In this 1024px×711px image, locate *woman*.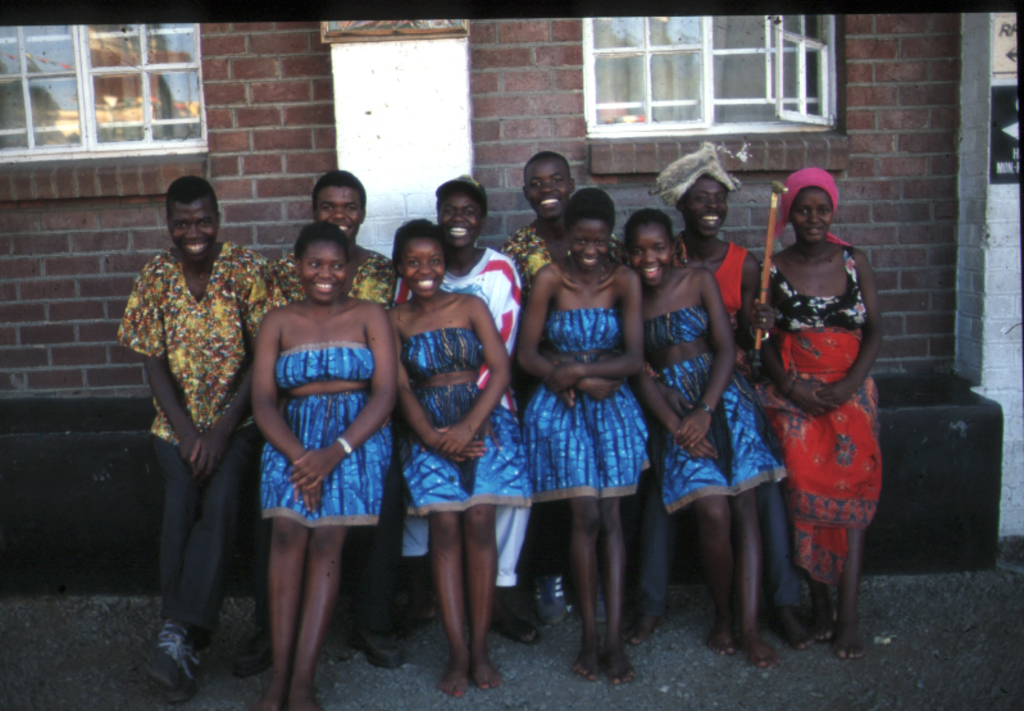
Bounding box: crop(515, 182, 648, 689).
